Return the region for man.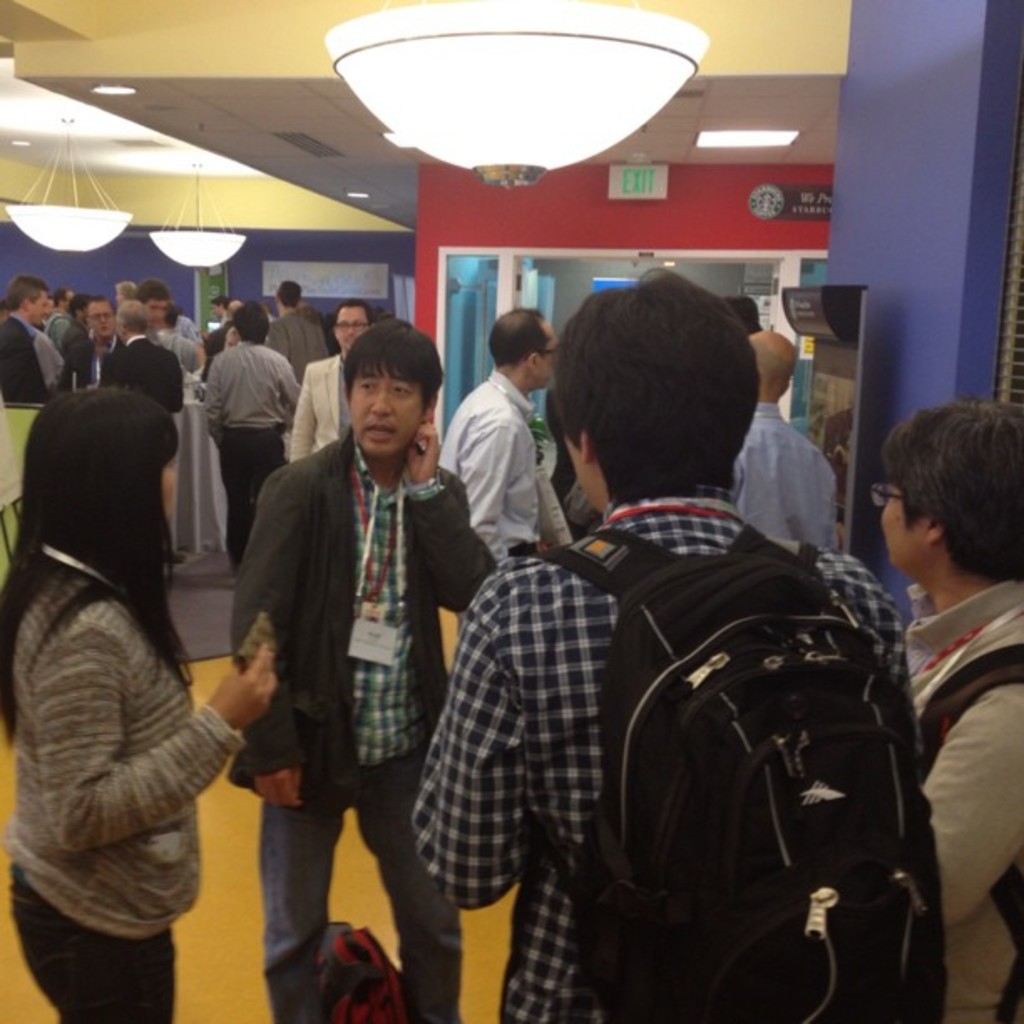
{"left": 726, "top": 326, "right": 842, "bottom": 562}.
